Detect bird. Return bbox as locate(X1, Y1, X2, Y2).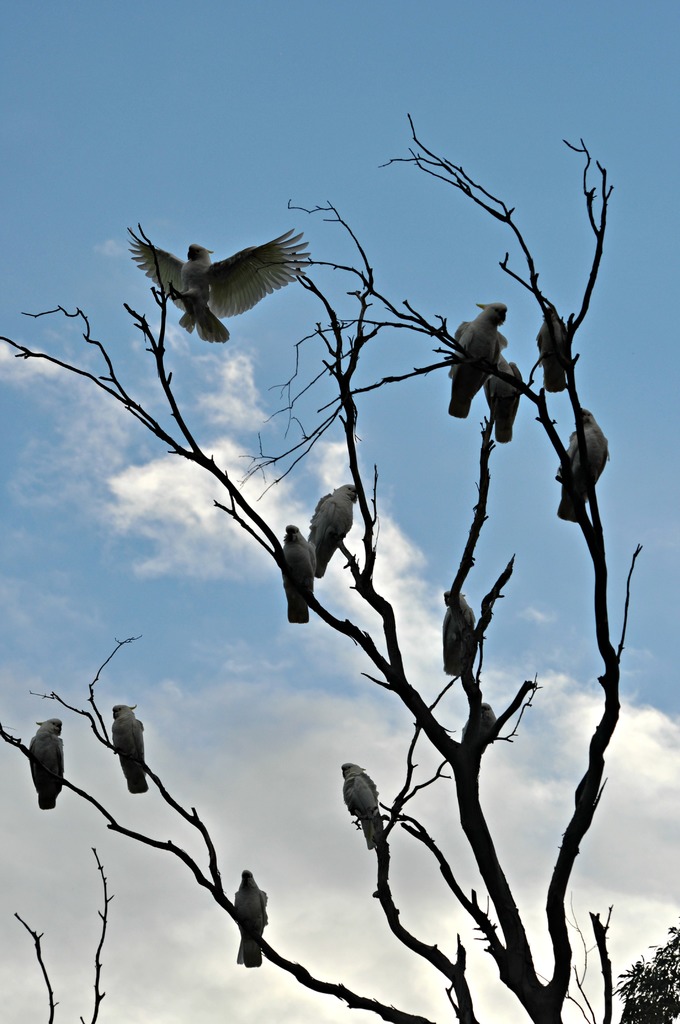
locate(127, 221, 311, 339).
